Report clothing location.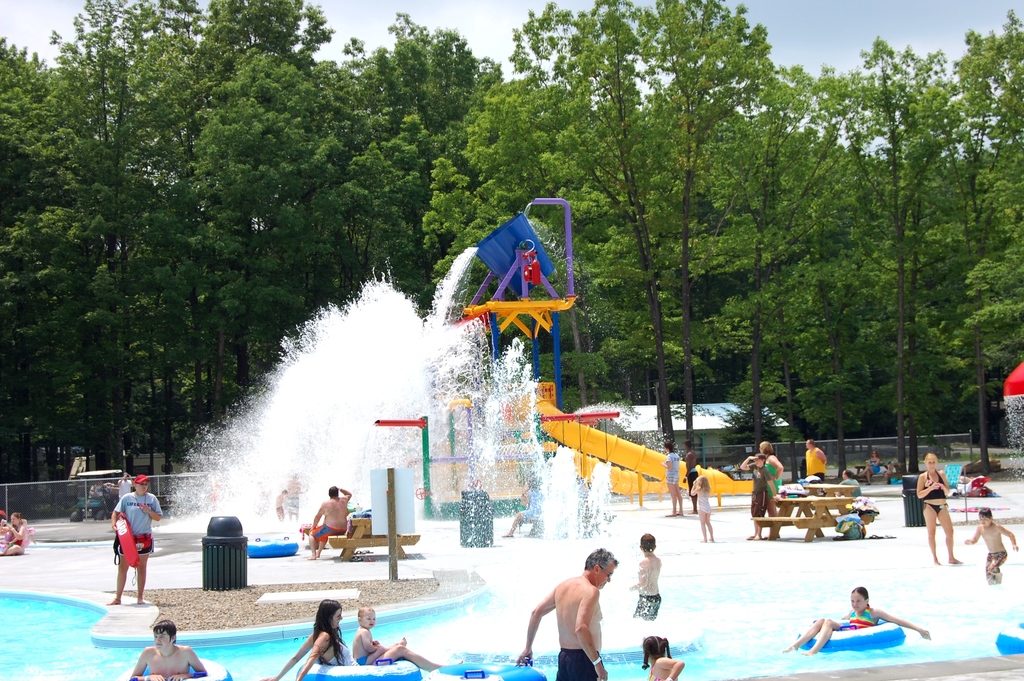
Report: region(555, 650, 606, 680).
